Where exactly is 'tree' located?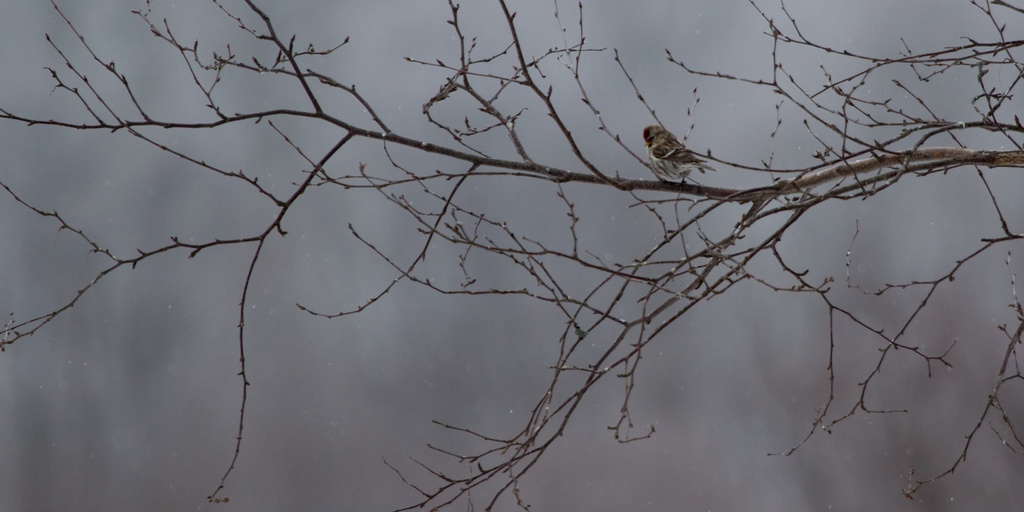
Its bounding box is x1=0, y1=0, x2=1023, y2=511.
